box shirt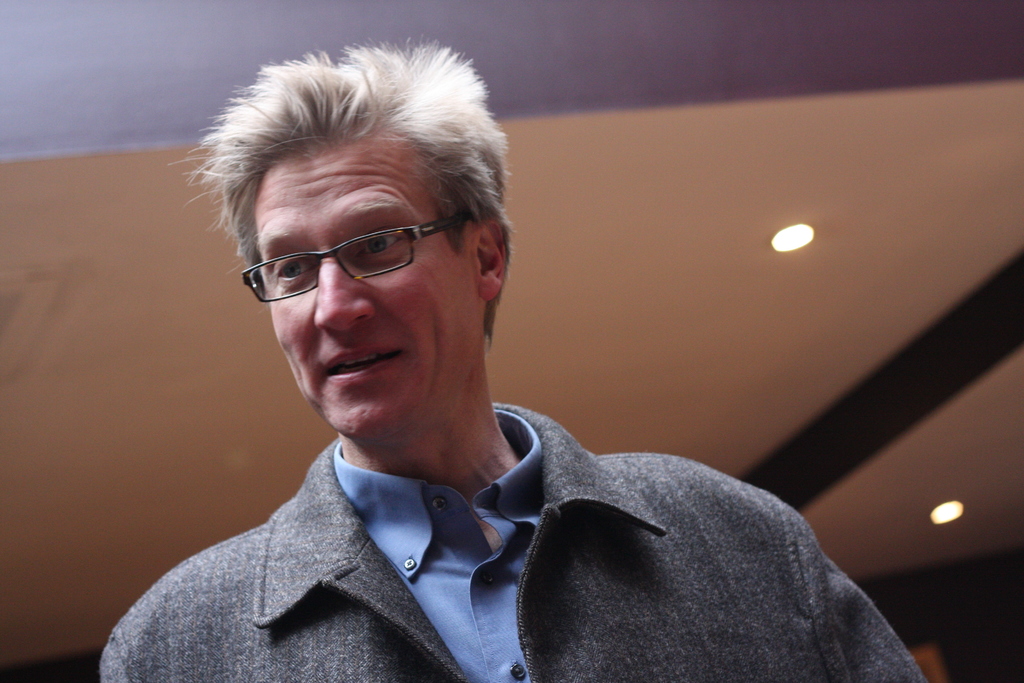
[left=335, top=411, right=541, bottom=682]
